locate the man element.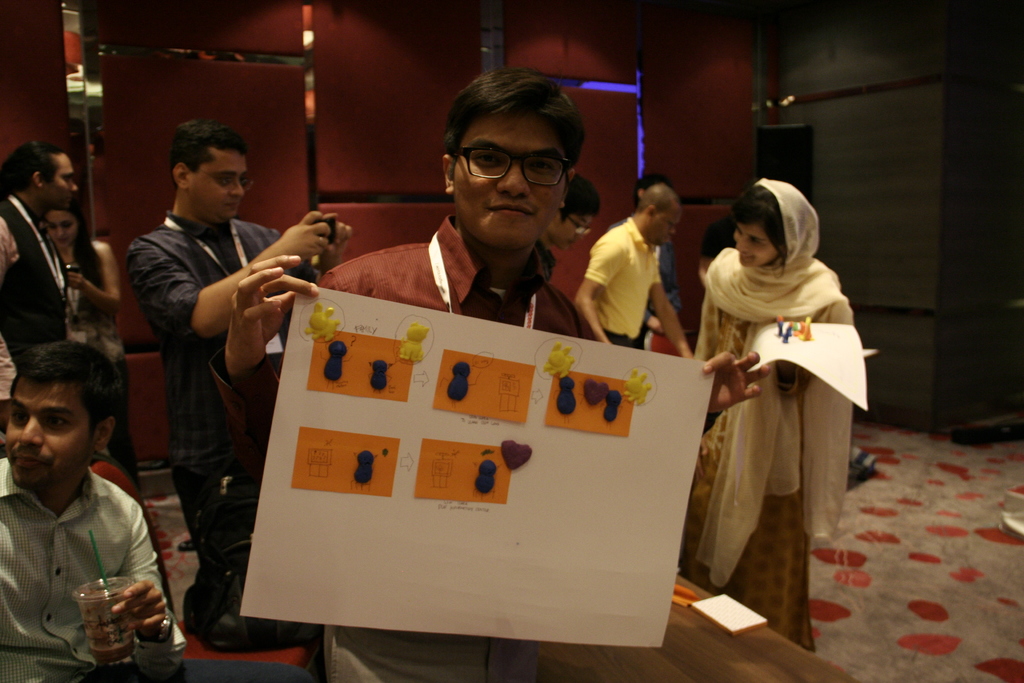
Element bbox: Rect(0, 142, 85, 368).
